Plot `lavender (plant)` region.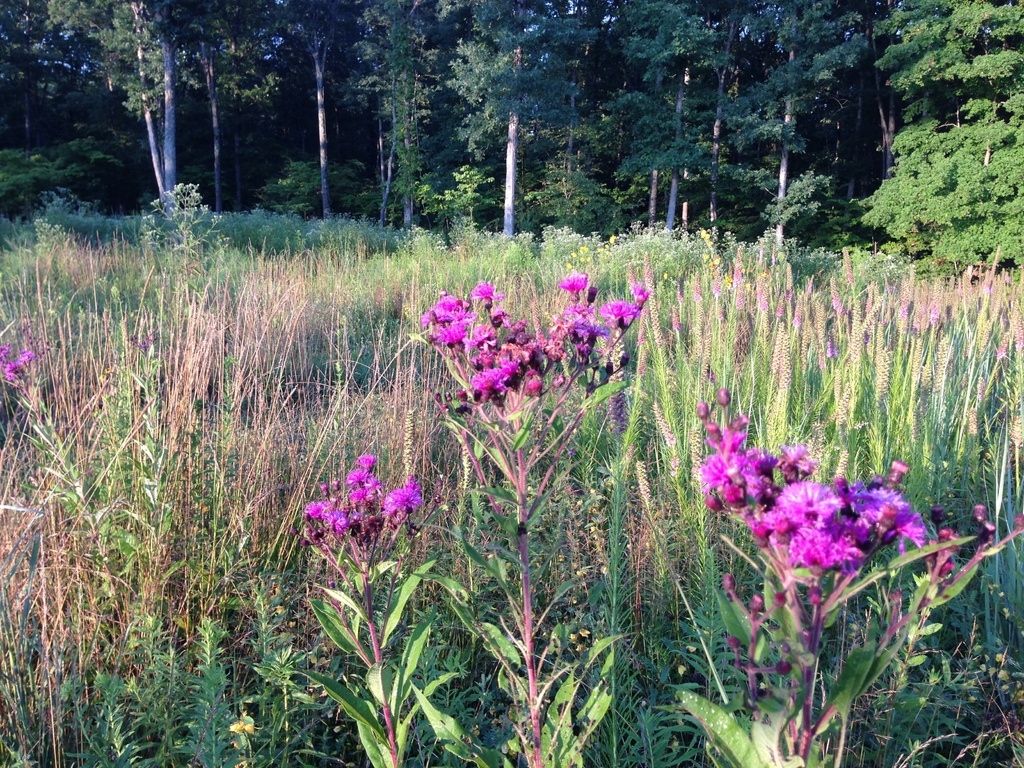
Plotted at (695,367,968,669).
